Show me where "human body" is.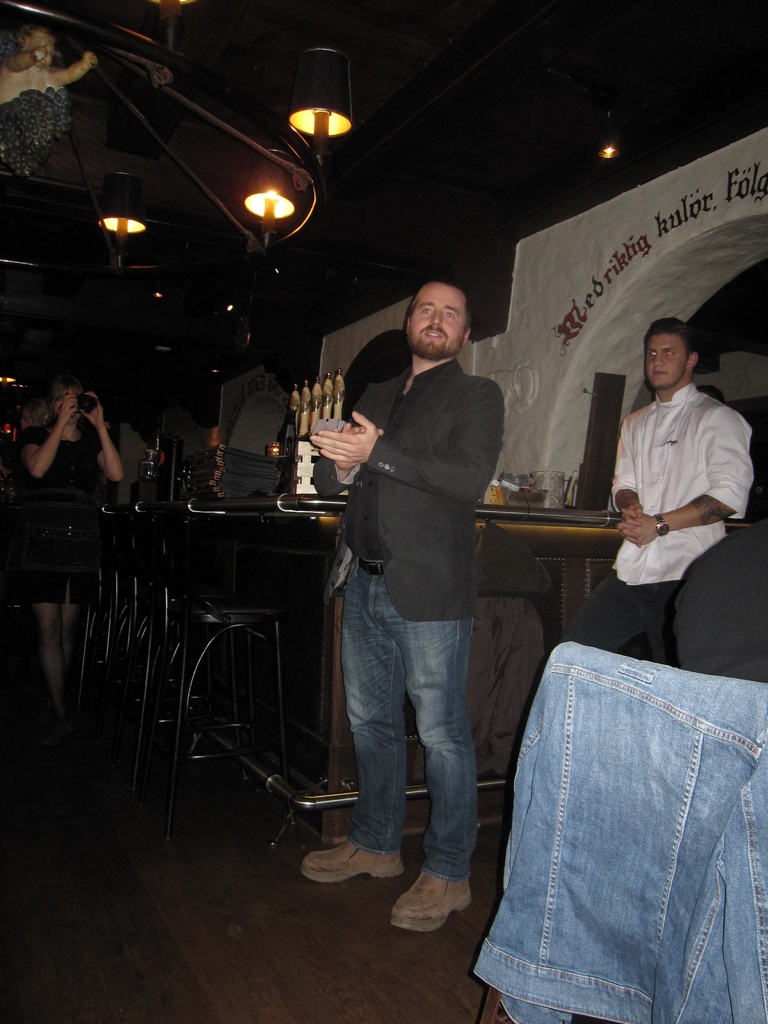
"human body" is at region(556, 376, 758, 682).
